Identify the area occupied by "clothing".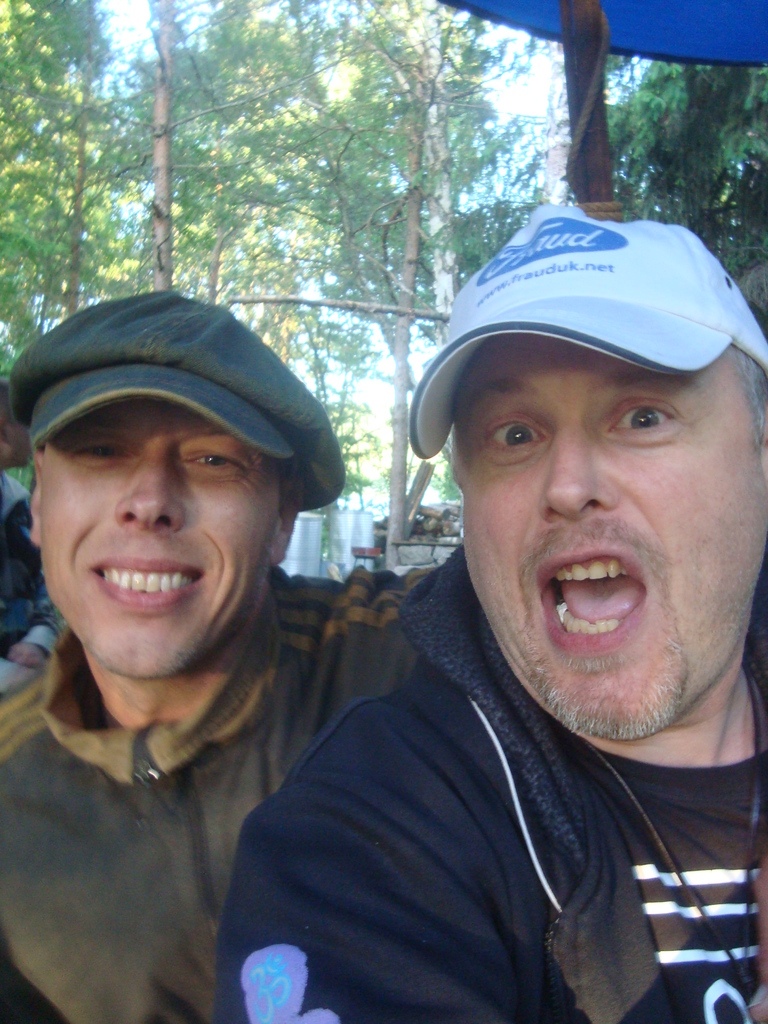
Area: 0 564 443 1023.
